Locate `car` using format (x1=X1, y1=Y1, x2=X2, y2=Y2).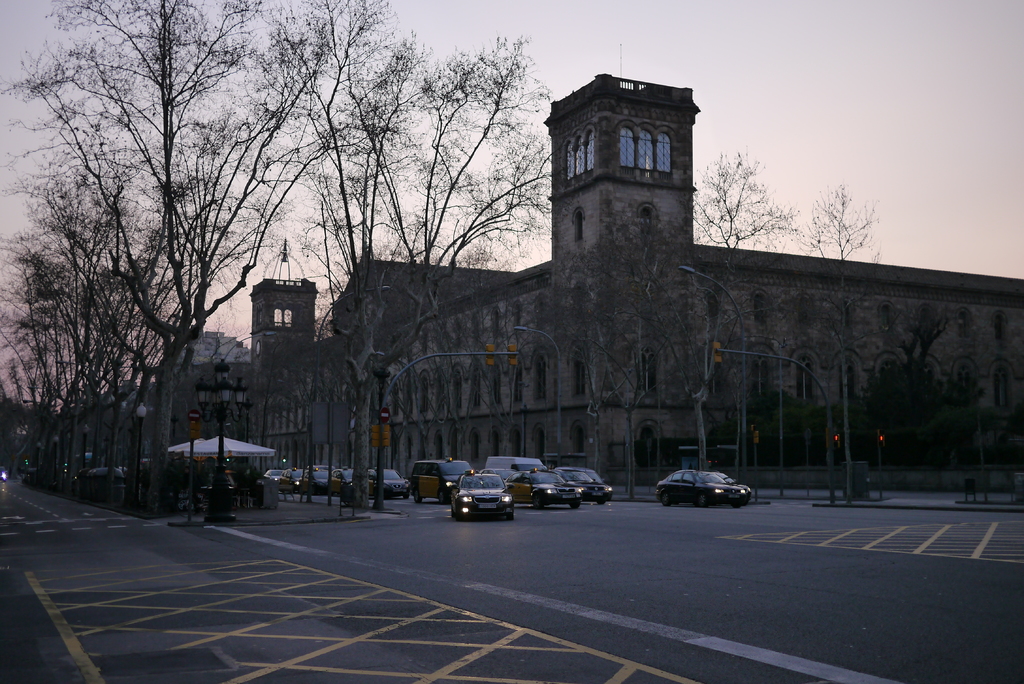
(x1=556, y1=466, x2=614, y2=498).
